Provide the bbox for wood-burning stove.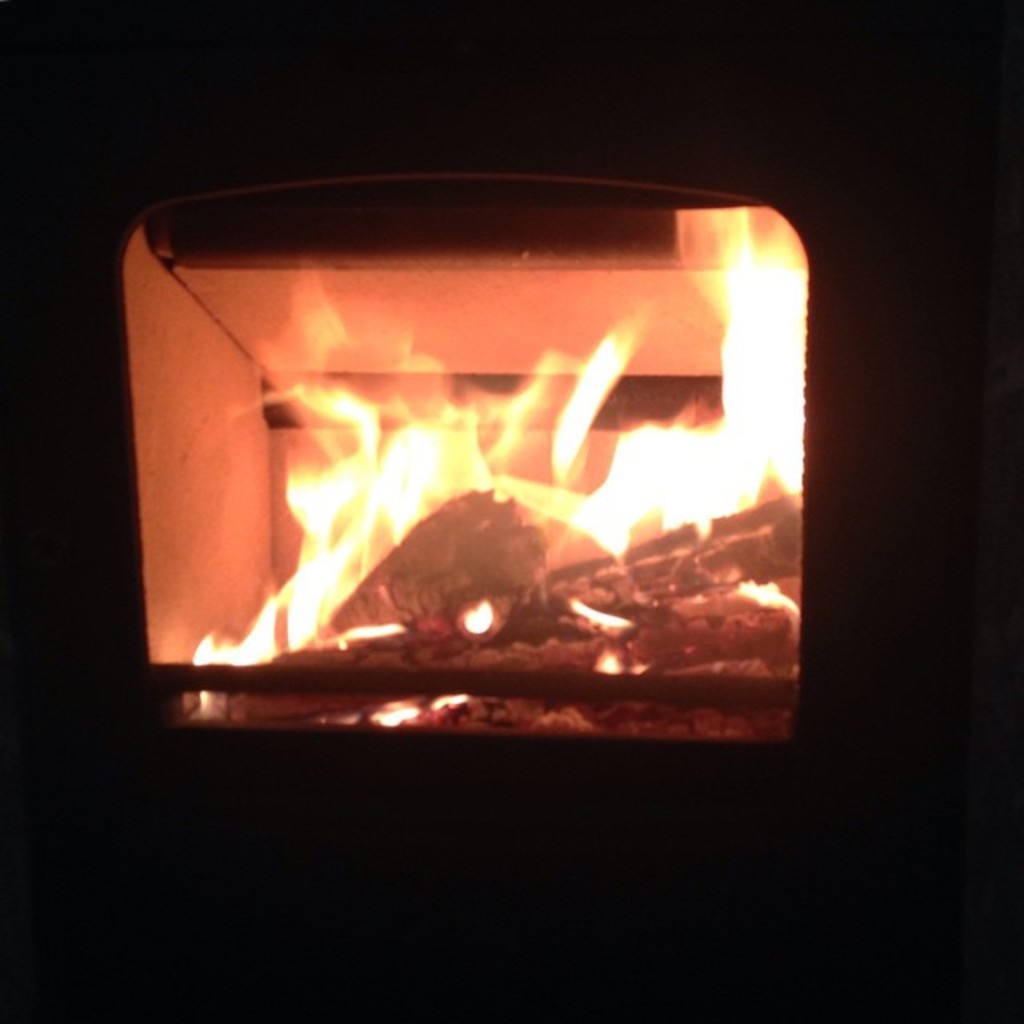
left=0, top=0, right=1022, bottom=1022.
